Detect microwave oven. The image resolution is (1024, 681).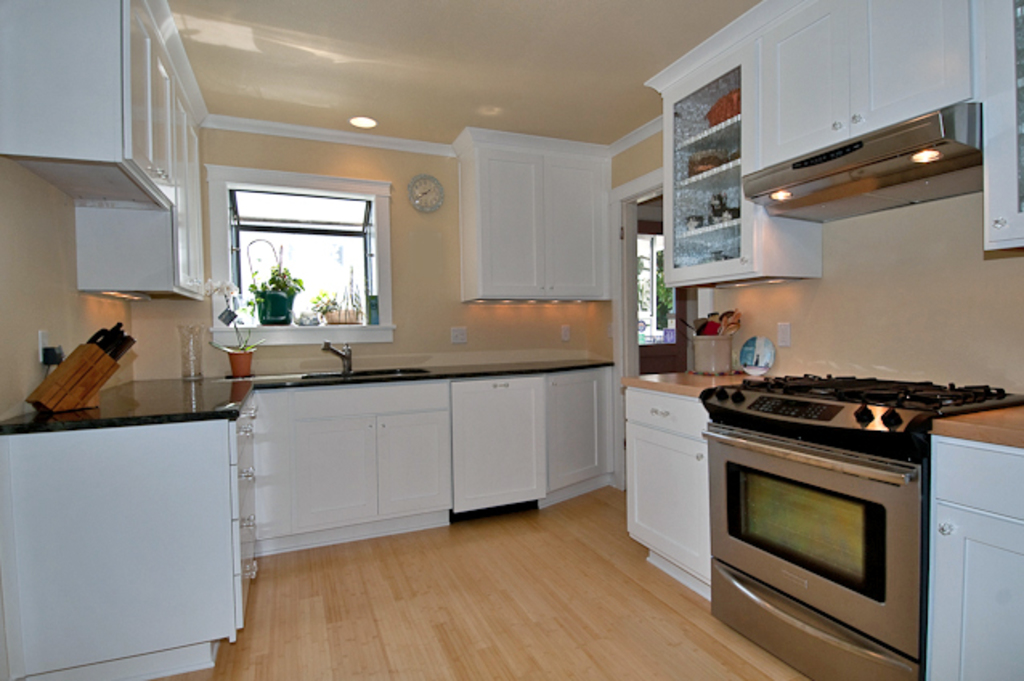
pyautogui.locateOnScreen(708, 422, 924, 679).
